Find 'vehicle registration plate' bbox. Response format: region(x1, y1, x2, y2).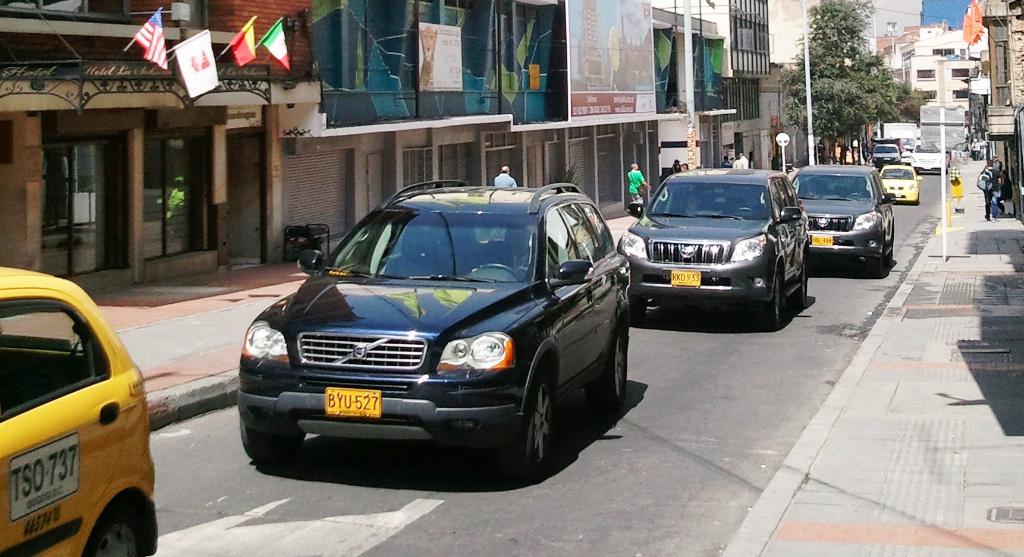
region(810, 234, 833, 246).
